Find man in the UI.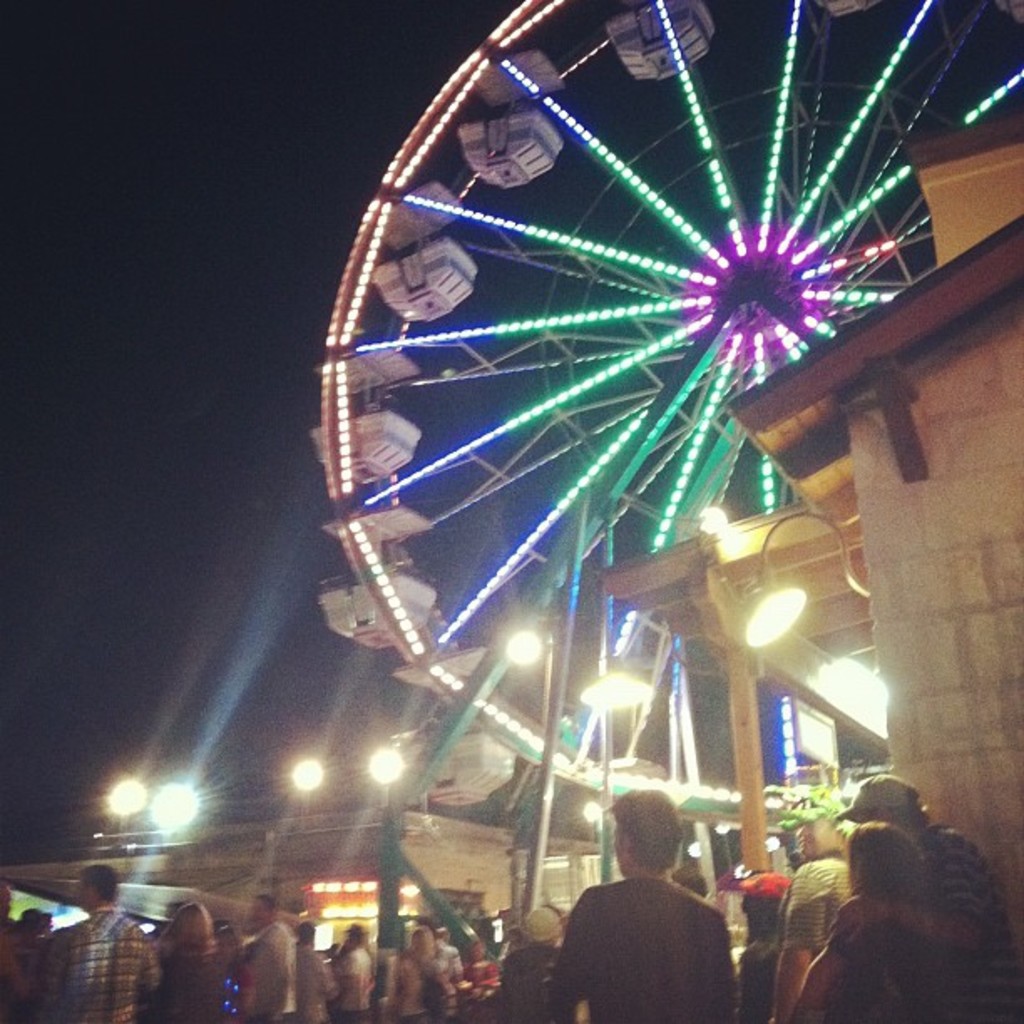
UI element at Rect(291, 927, 345, 1021).
